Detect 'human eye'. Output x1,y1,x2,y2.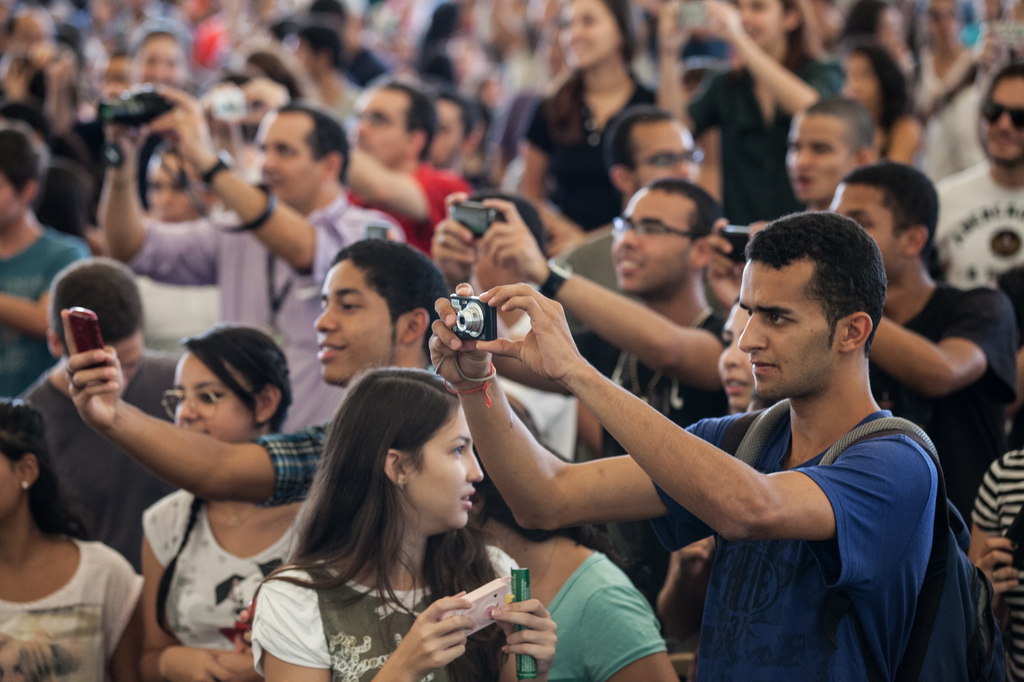
768,307,802,333.
